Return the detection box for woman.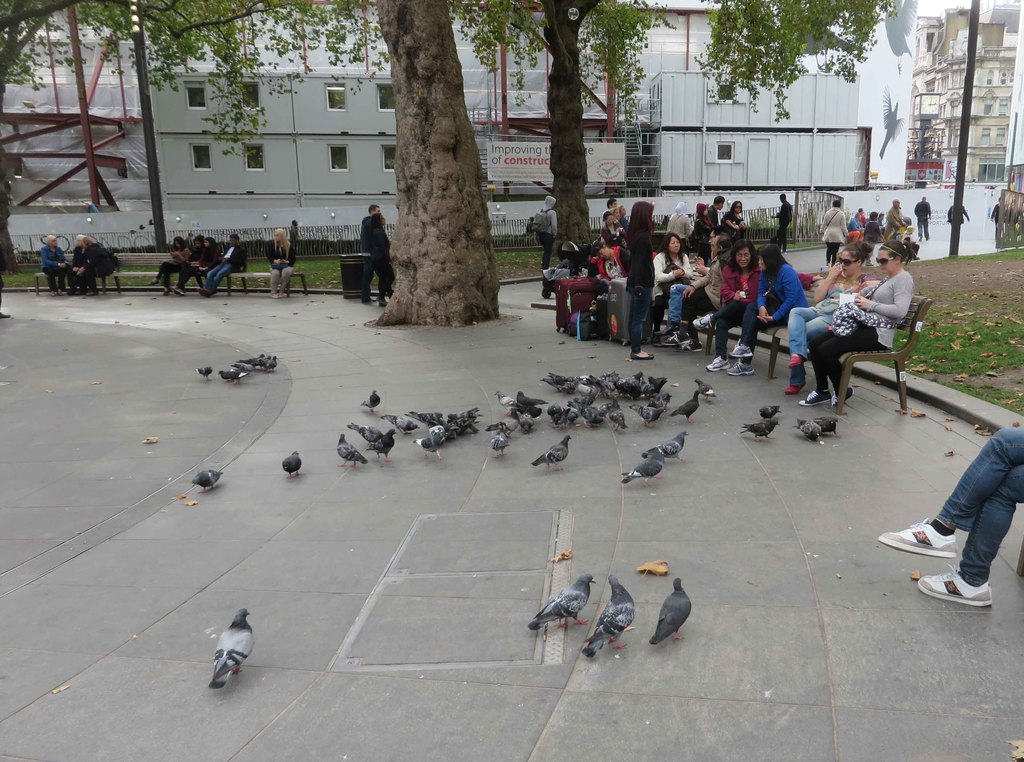
locate(687, 238, 762, 372).
